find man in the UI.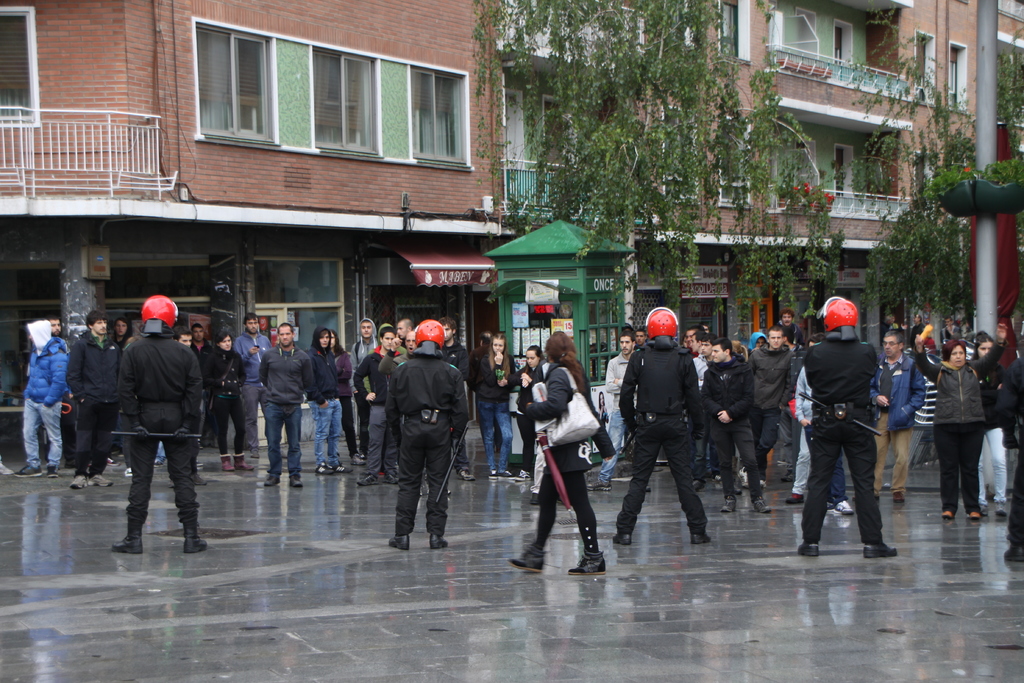
UI element at [346,314,382,464].
